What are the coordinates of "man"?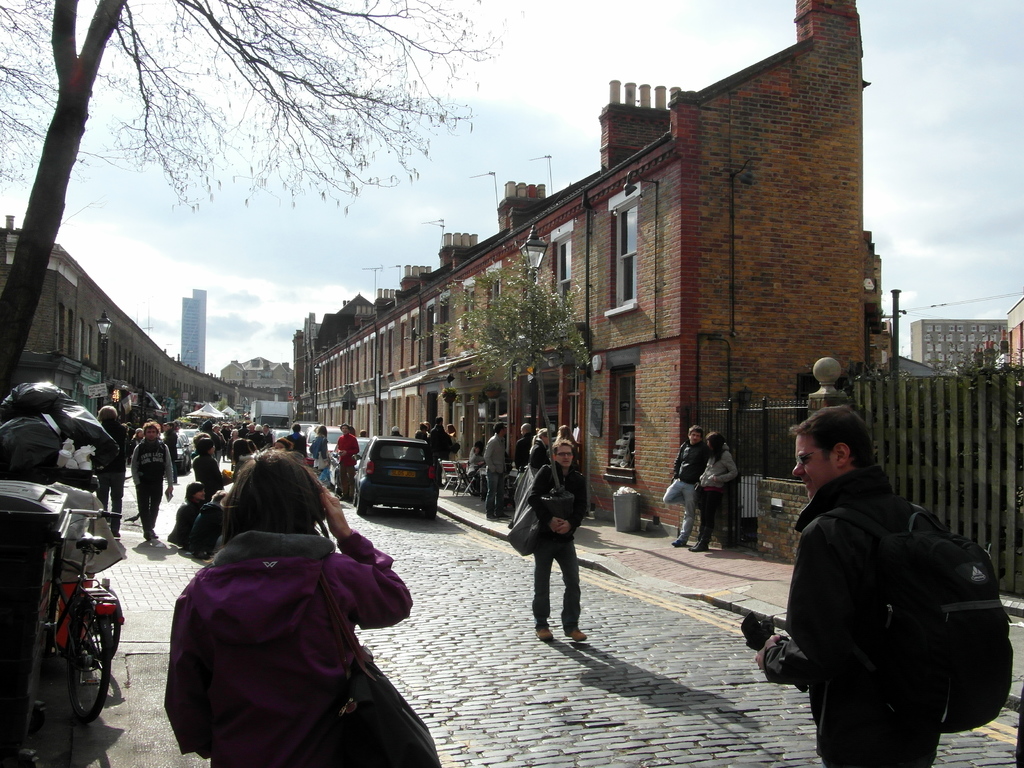
BBox(660, 424, 712, 548).
